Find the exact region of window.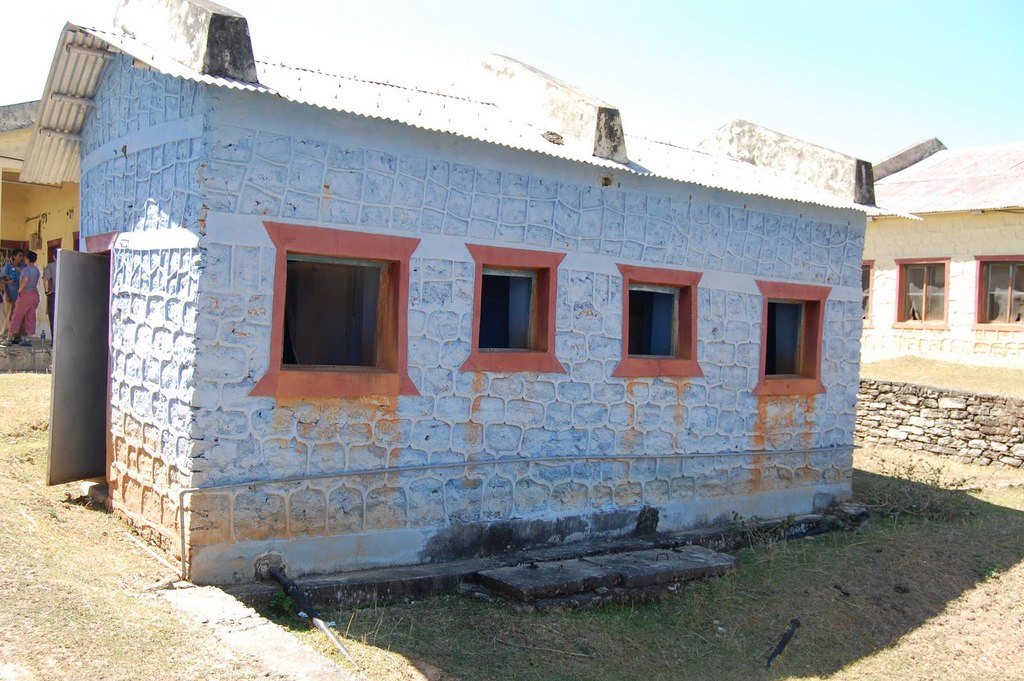
Exact region: (left=767, top=303, right=808, bottom=383).
